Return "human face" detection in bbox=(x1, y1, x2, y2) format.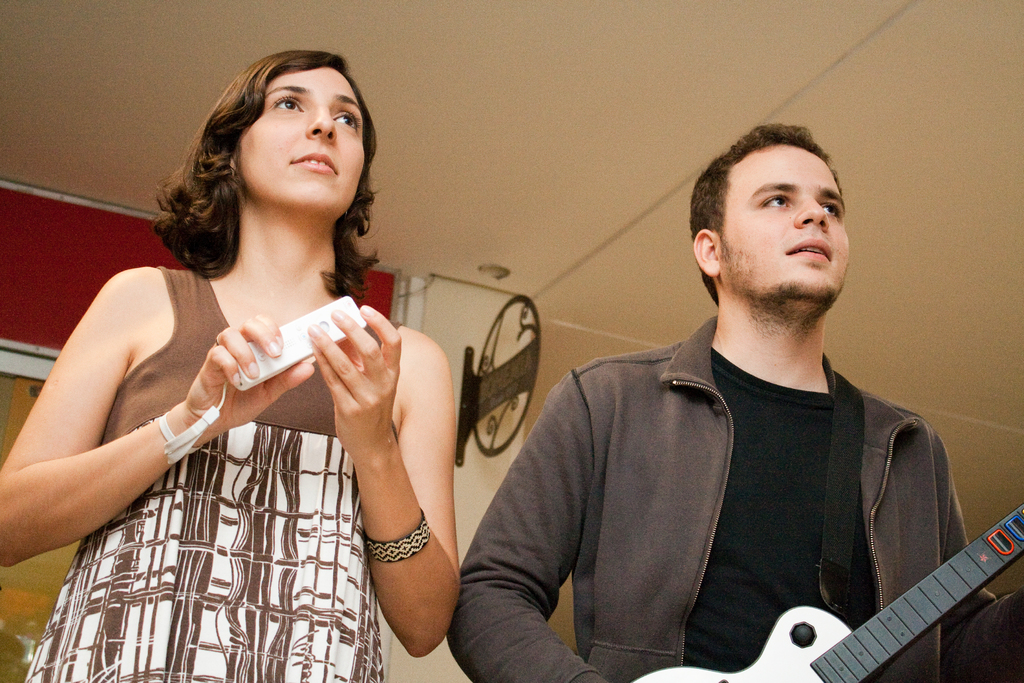
bbox=(720, 145, 852, 305).
